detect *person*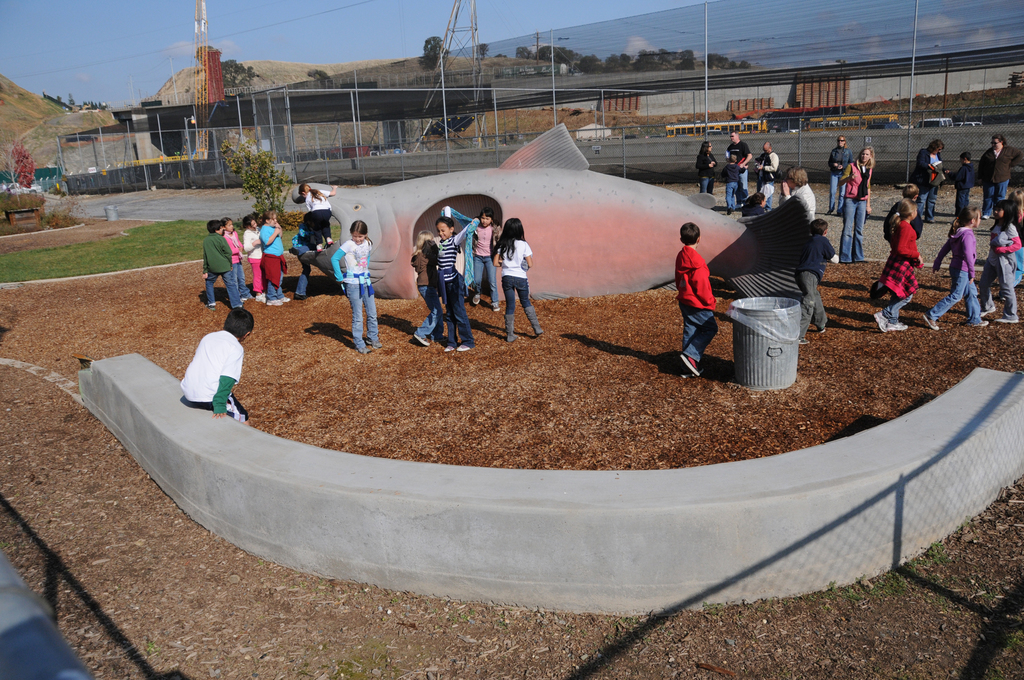
(414,241,445,350)
